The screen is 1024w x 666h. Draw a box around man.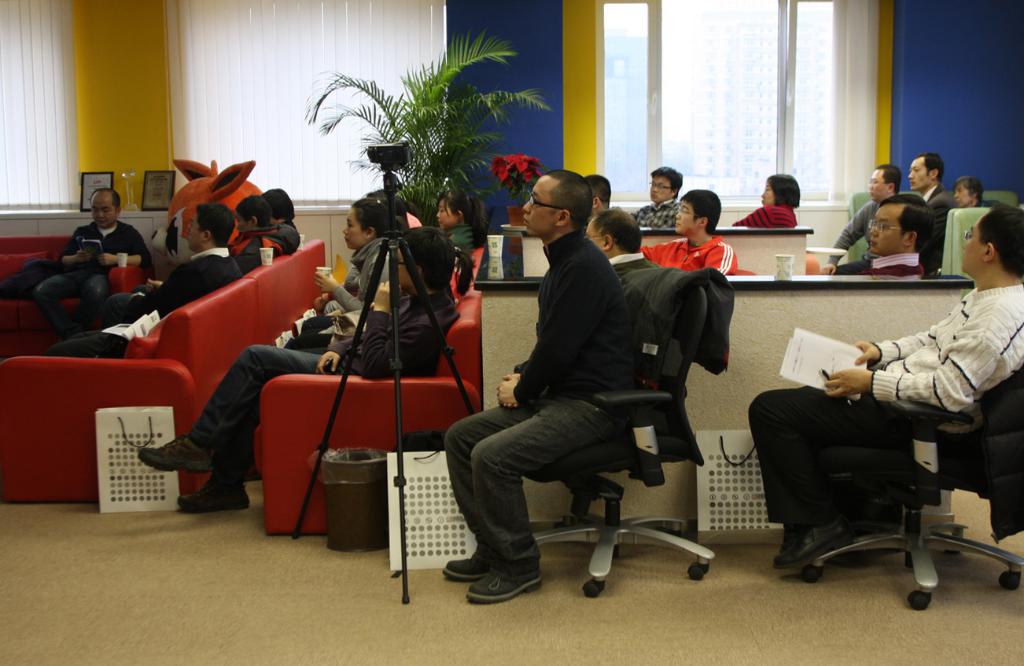
[741, 201, 1023, 578].
